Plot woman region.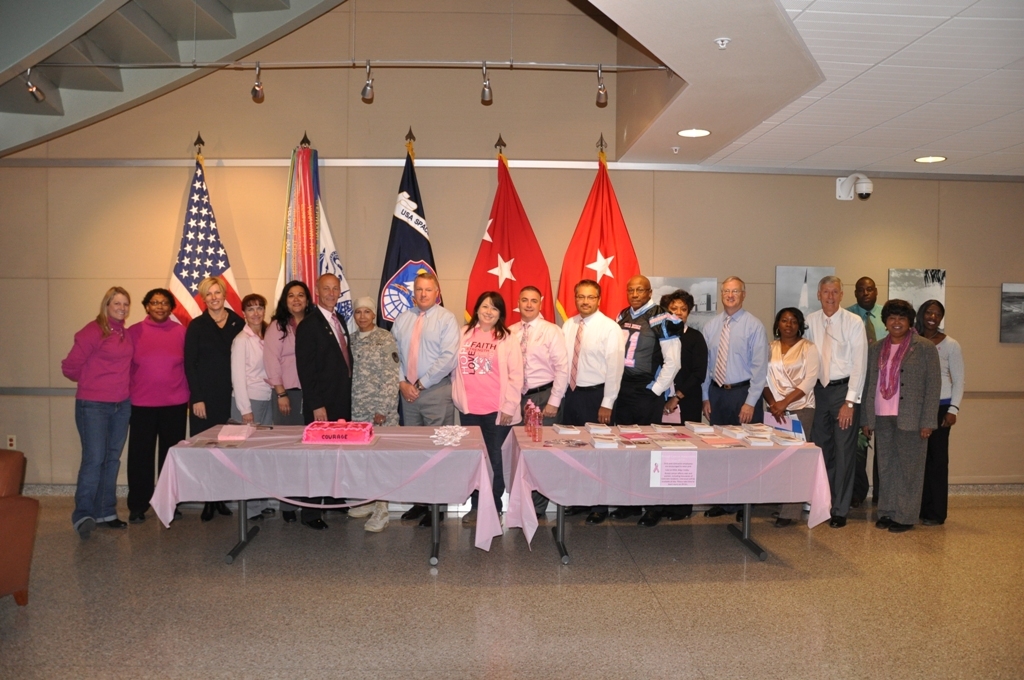
Plotted at (124, 289, 188, 525).
